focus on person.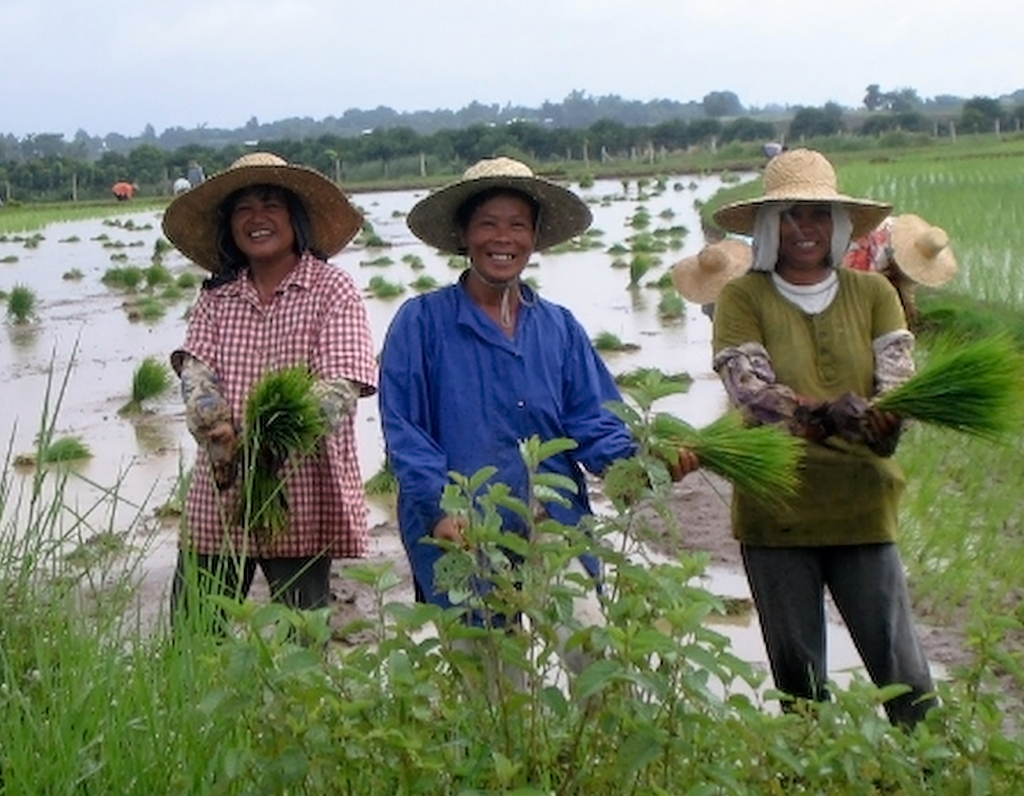
Focused at 168, 168, 197, 193.
